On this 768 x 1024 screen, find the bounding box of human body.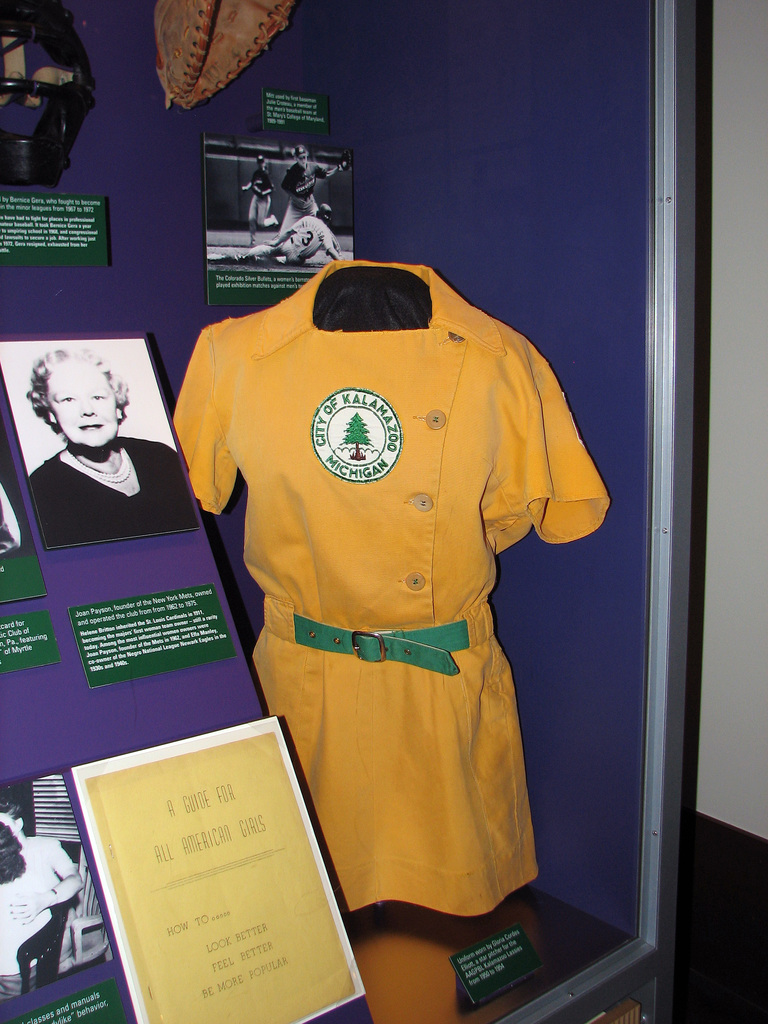
Bounding box: pyautogui.locateOnScreen(245, 152, 284, 248).
